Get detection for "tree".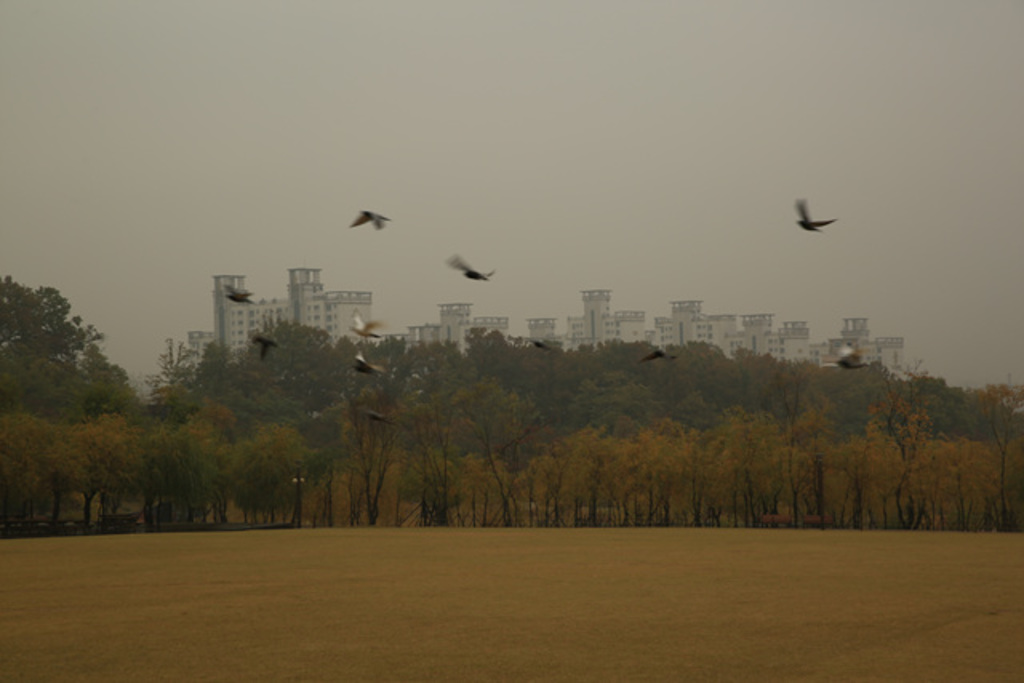
Detection: region(5, 240, 155, 539).
